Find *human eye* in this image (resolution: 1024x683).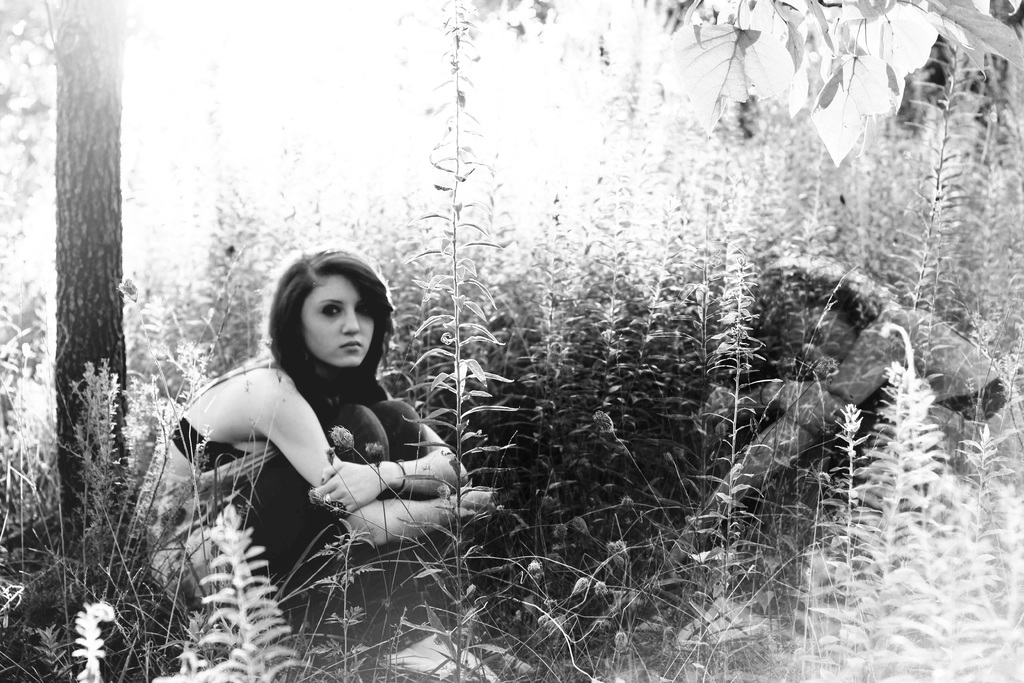
left=319, top=300, right=342, bottom=319.
